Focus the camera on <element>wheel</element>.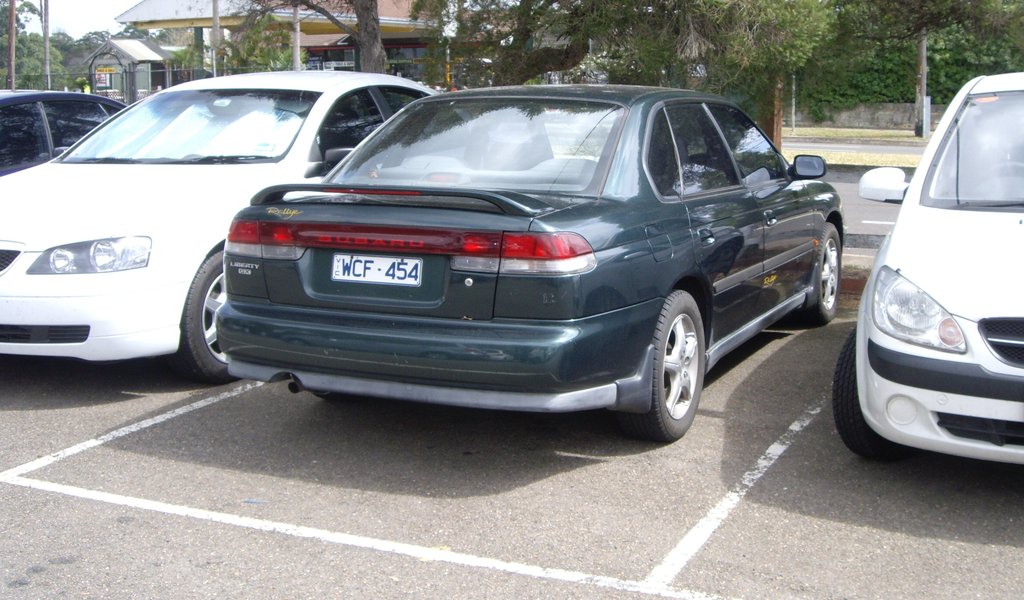
Focus region: bbox(179, 253, 249, 377).
